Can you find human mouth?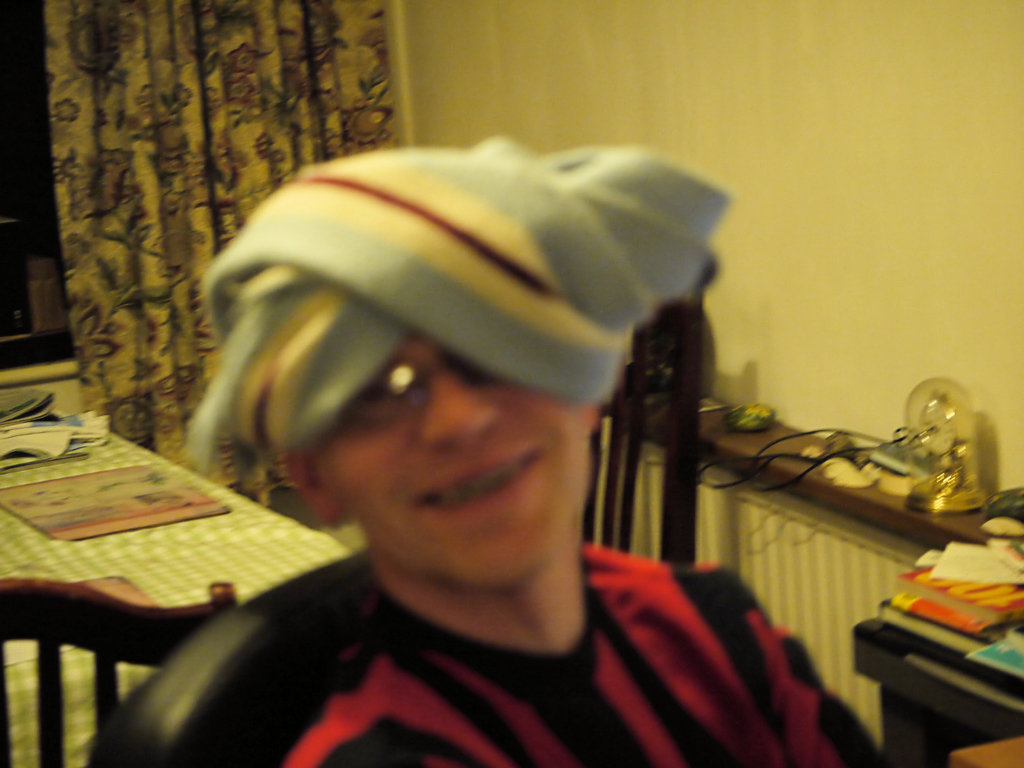
Yes, bounding box: <bbox>414, 449, 536, 516</bbox>.
